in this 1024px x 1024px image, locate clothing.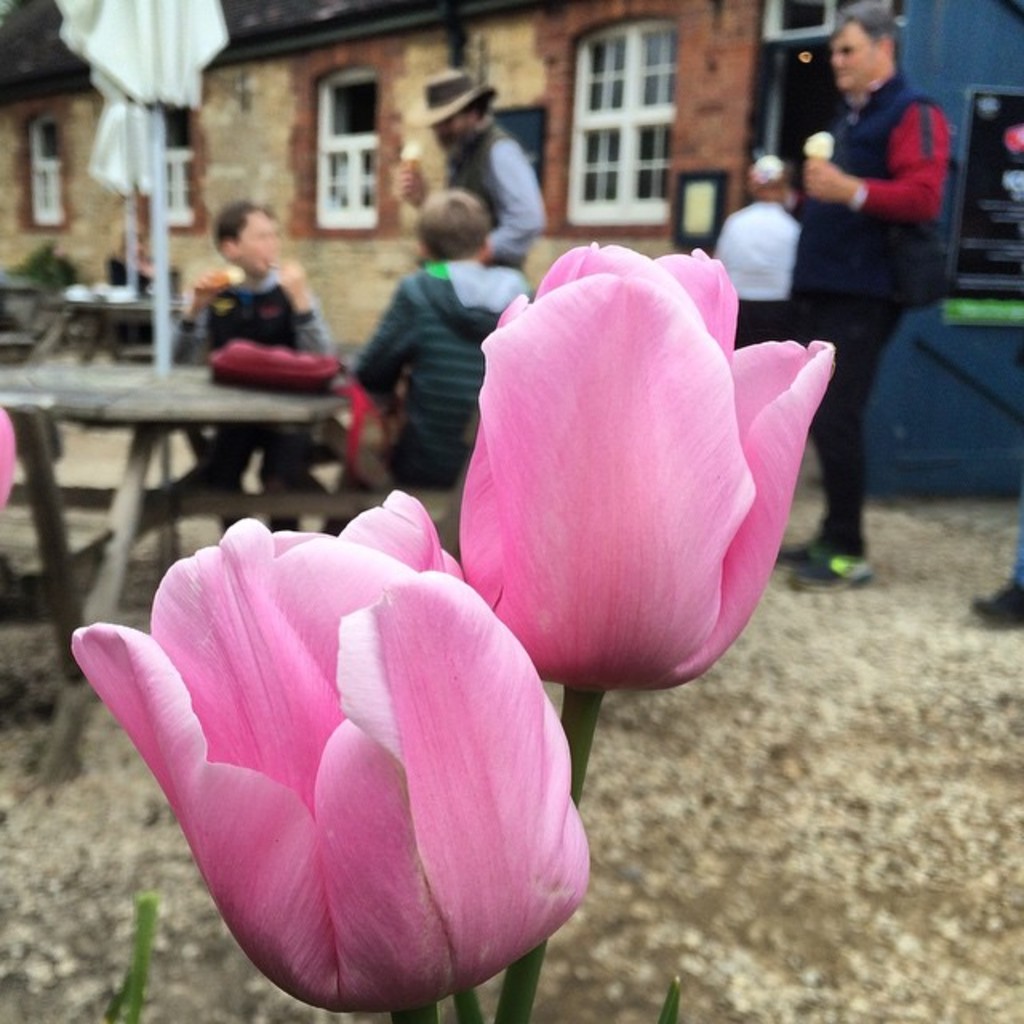
Bounding box: crop(112, 250, 141, 285).
